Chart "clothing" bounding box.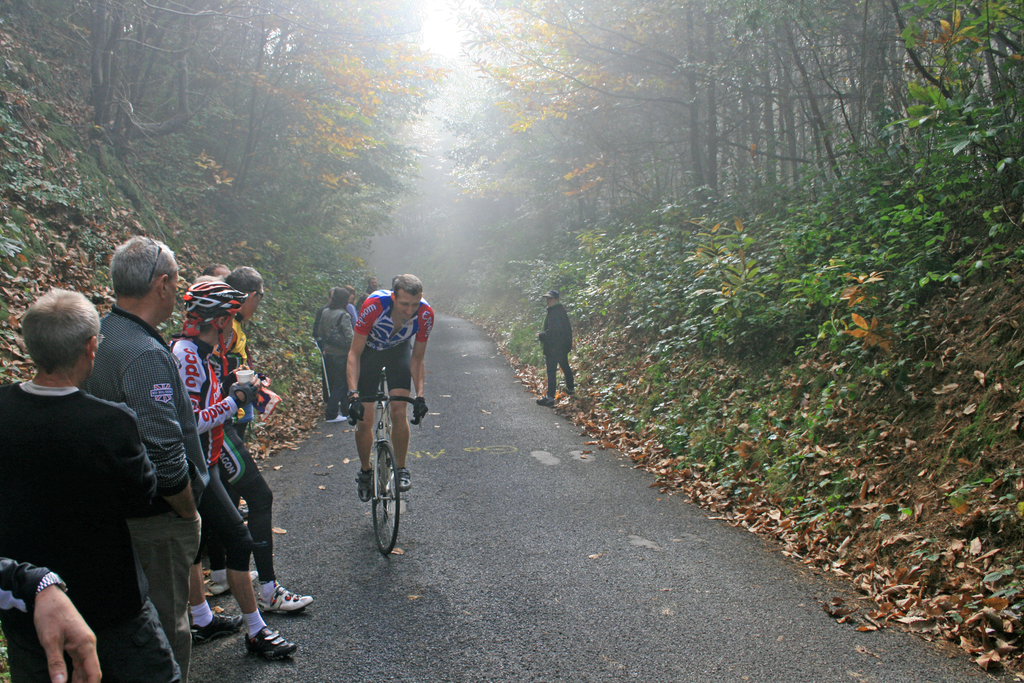
Charted: <region>166, 338, 252, 570</region>.
